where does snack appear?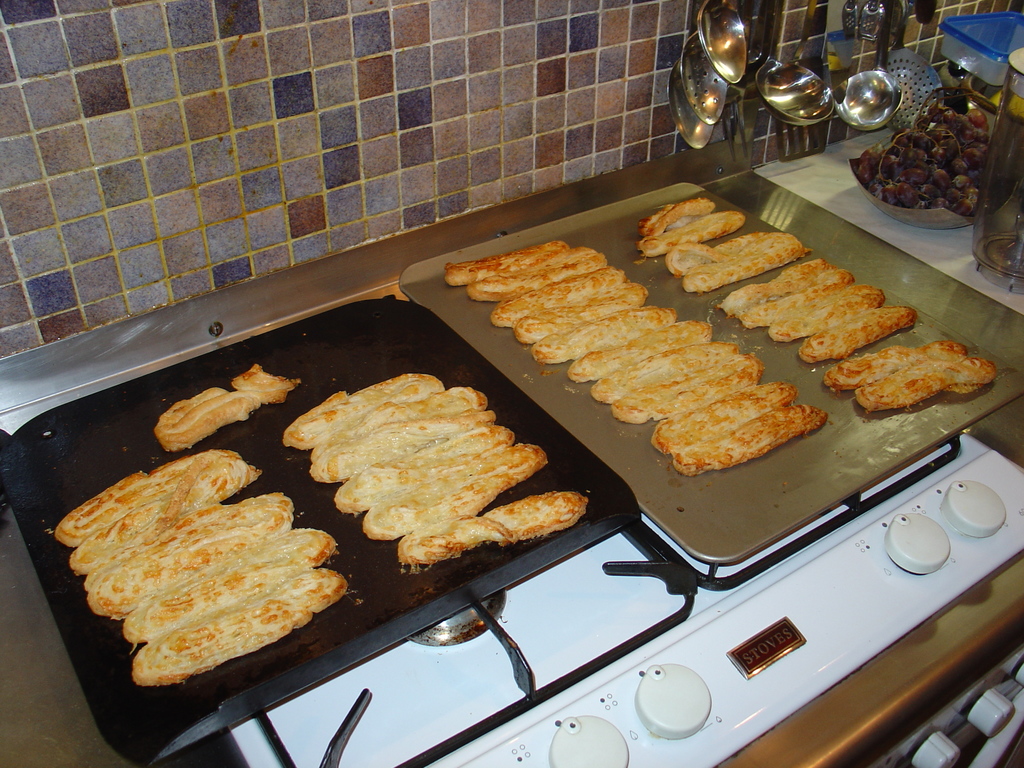
Appears at box=[532, 304, 677, 369].
